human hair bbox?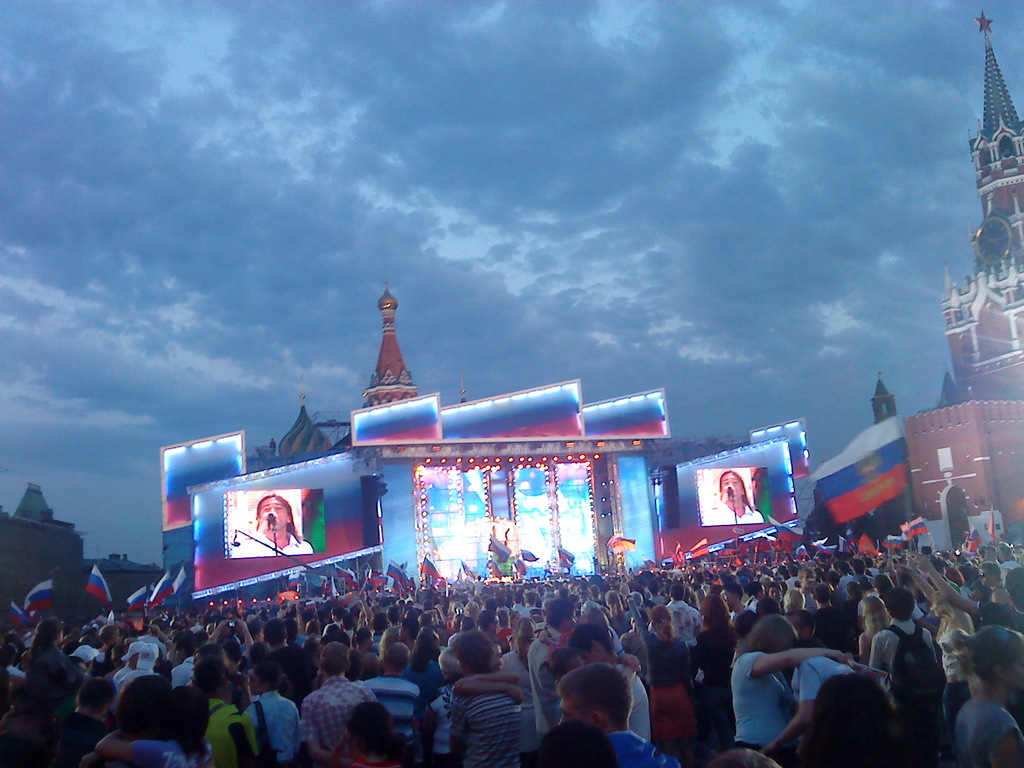
[x1=733, y1=612, x2=797, y2=653]
